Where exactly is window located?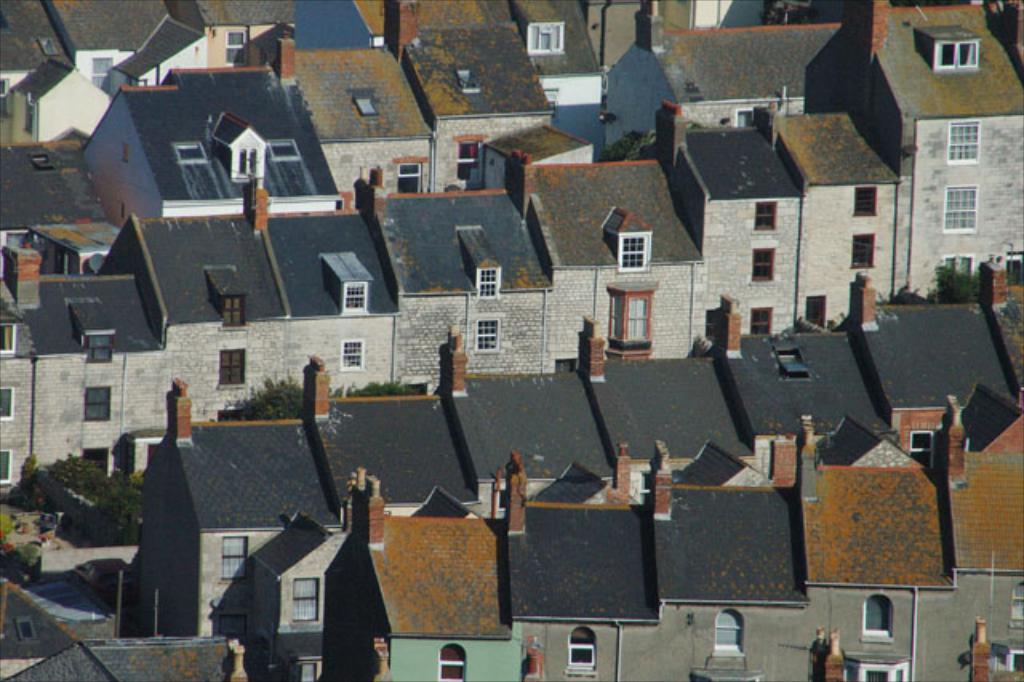
Its bounding box is x1=83 y1=387 x2=112 y2=419.
